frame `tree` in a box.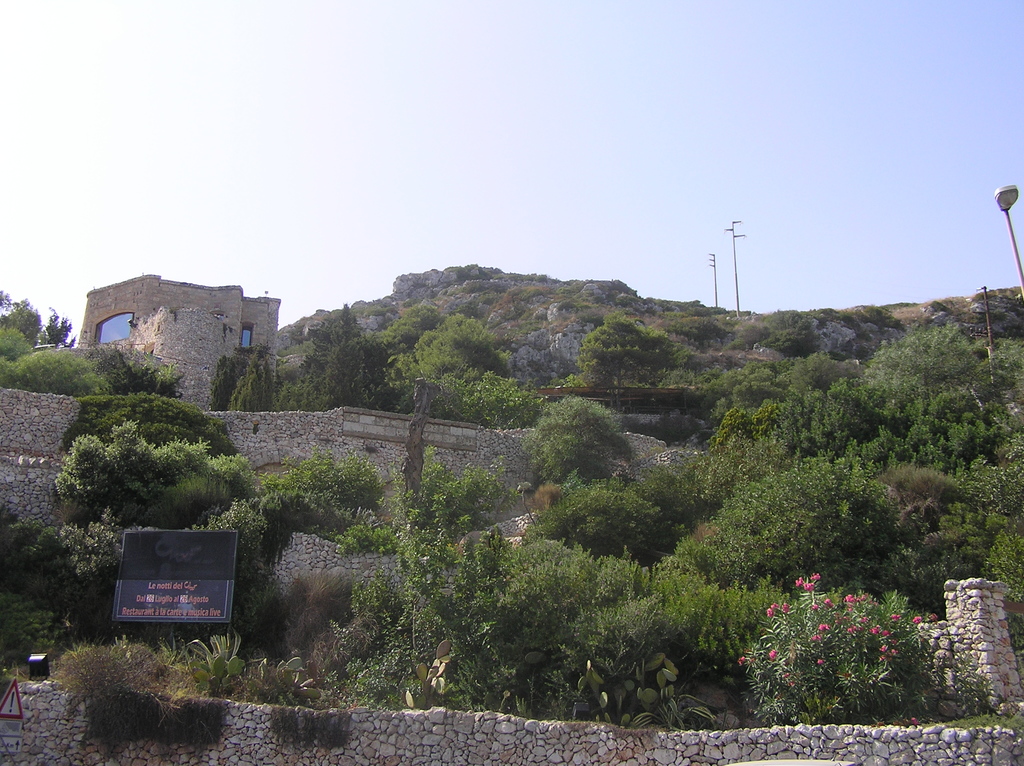
box=[407, 536, 651, 705].
